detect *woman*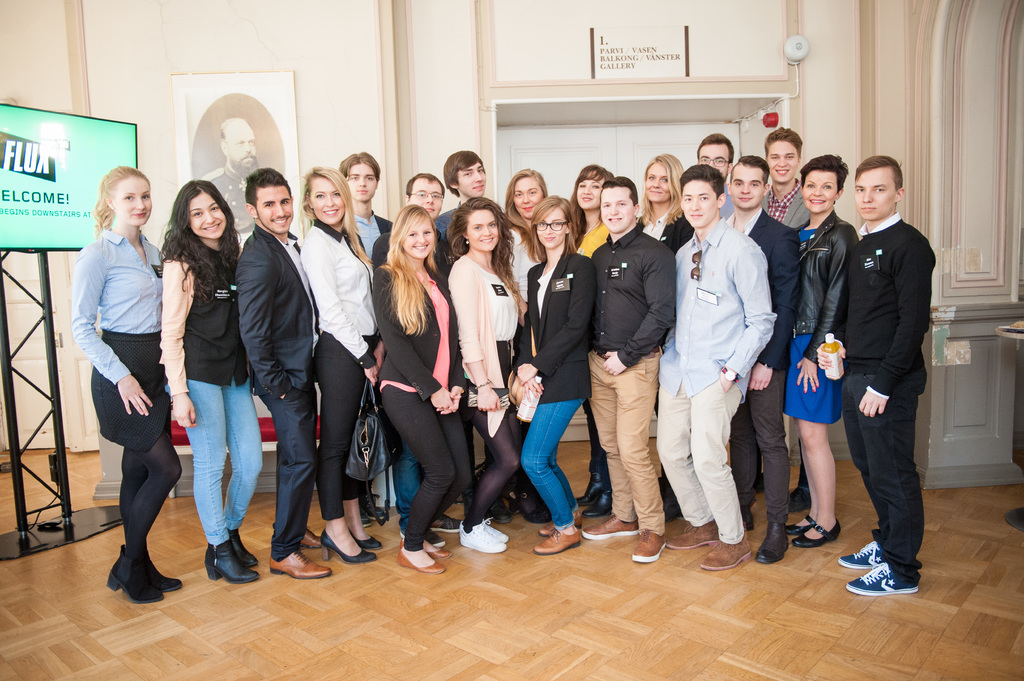
(505, 166, 547, 522)
